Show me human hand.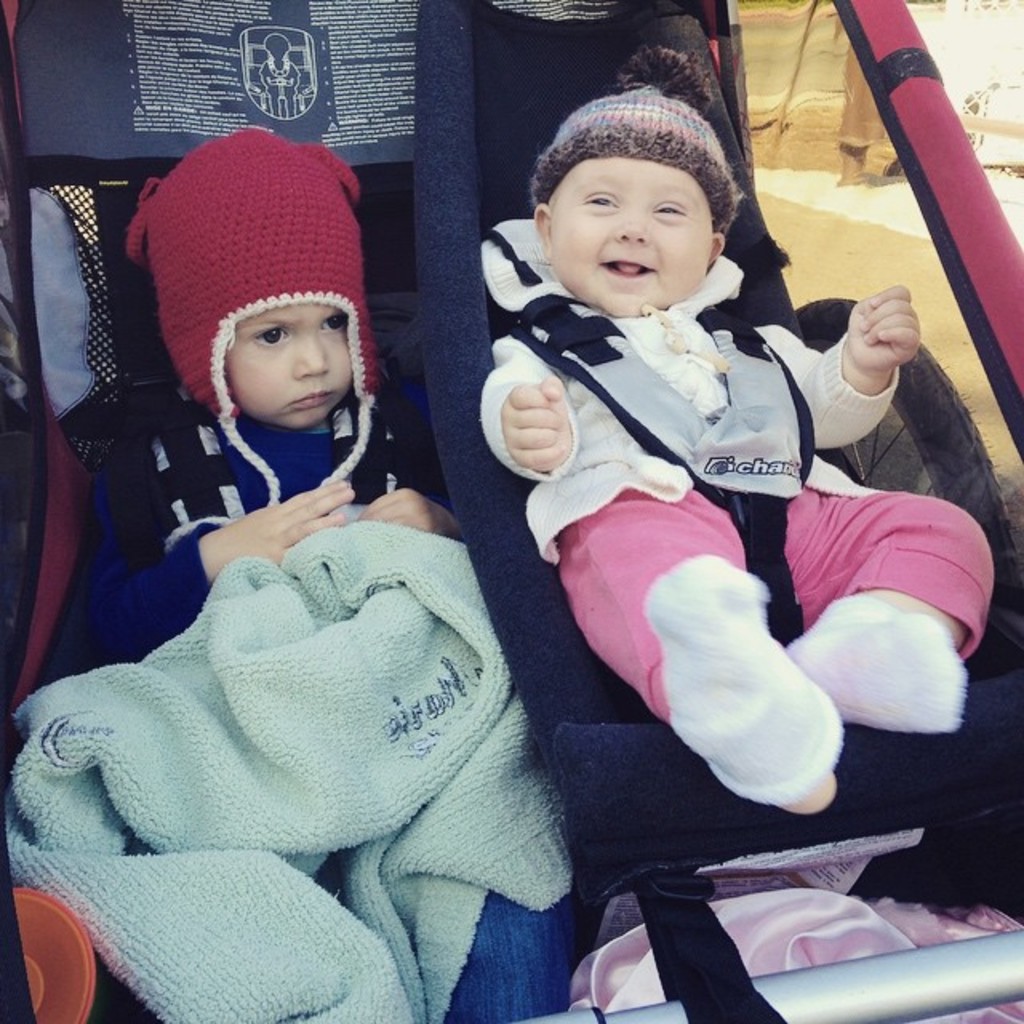
human hand is here: rect(360, 485, 459, 536).
